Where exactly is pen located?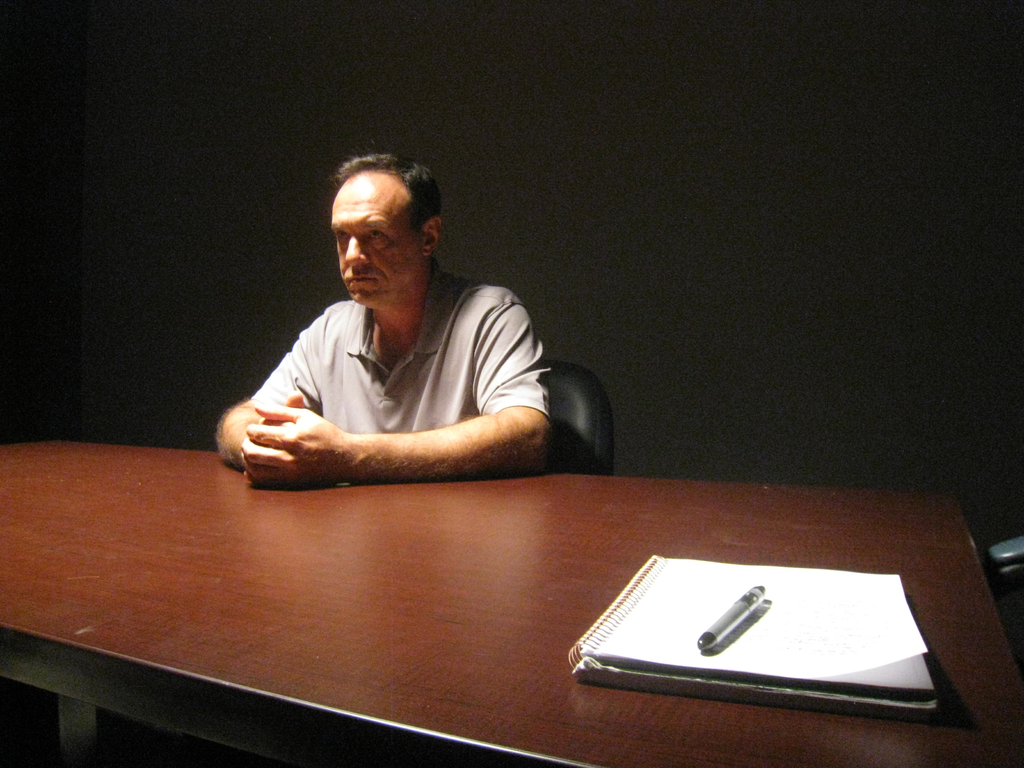
Its bounding box is (x1=697, y1=584, x2=767, y2=651).
